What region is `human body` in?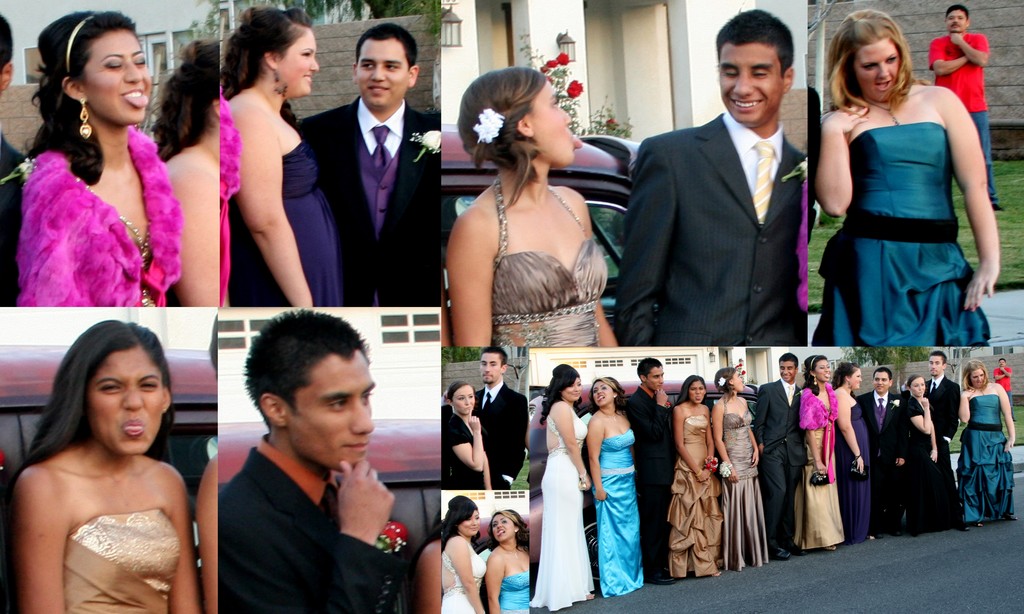
[624, 116, 813, 343].
